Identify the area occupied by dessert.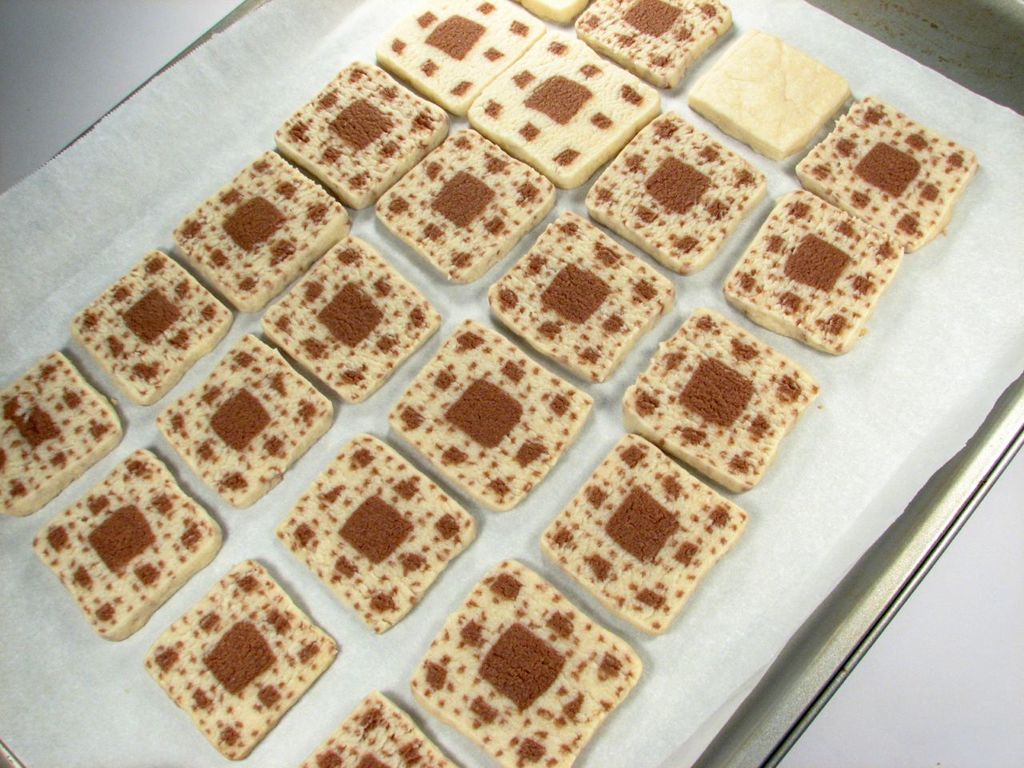
Area: x1=370 y1=126 x2=562 y2=286.
